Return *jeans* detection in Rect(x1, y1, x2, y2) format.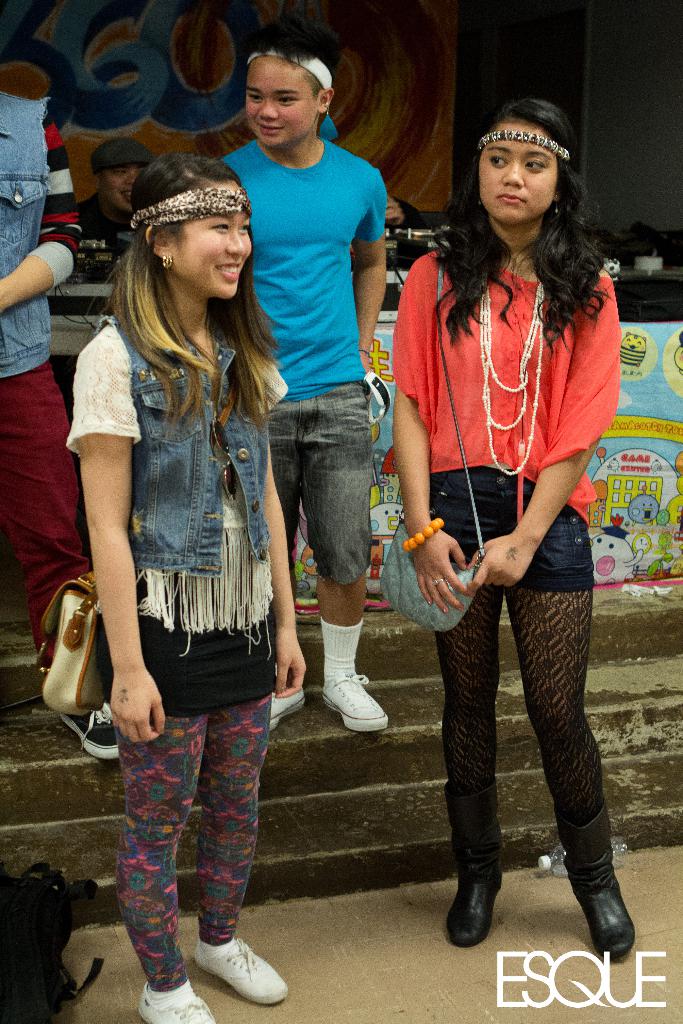
Rect(266, 405, 388, 606).
